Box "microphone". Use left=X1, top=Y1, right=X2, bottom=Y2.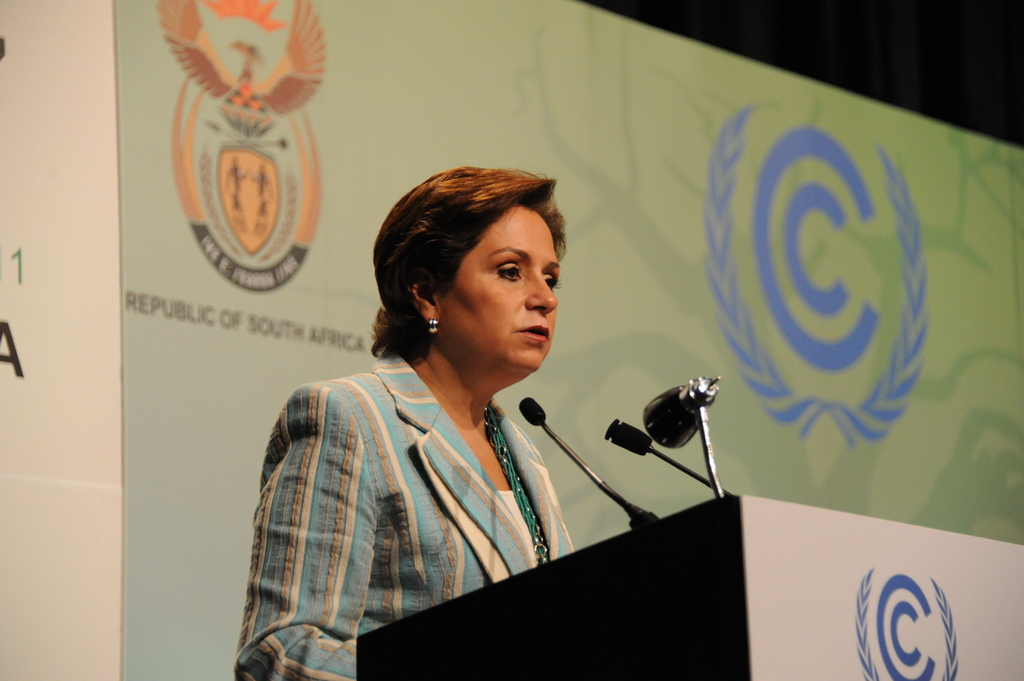
left=604, top=416, right=728, bottom=494.
